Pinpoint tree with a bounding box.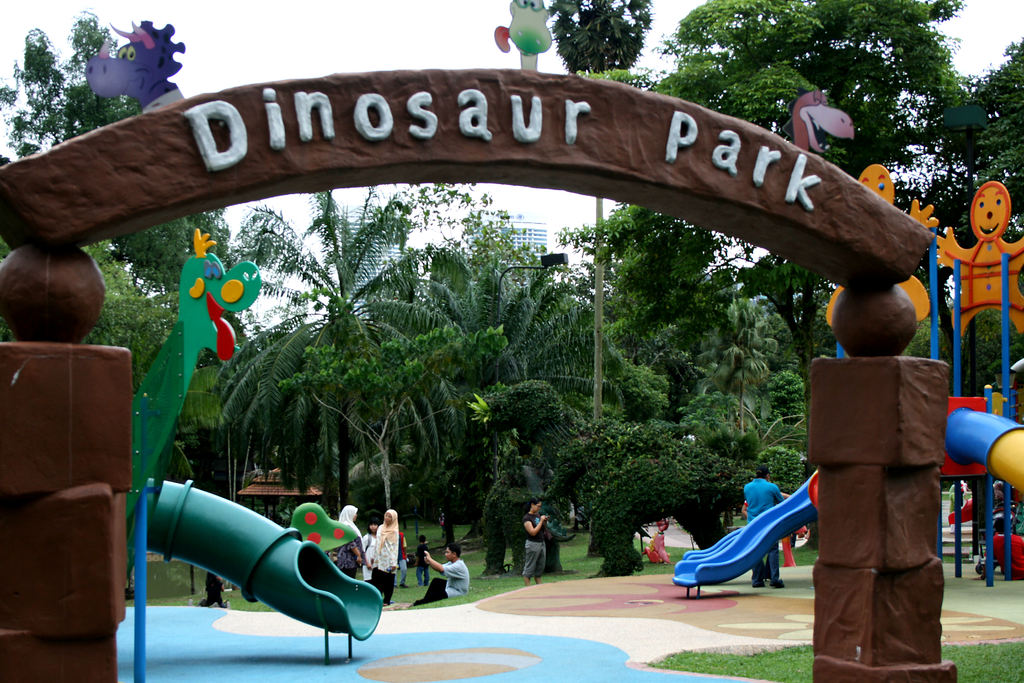
bbox=(0, 239, 165, 400).
